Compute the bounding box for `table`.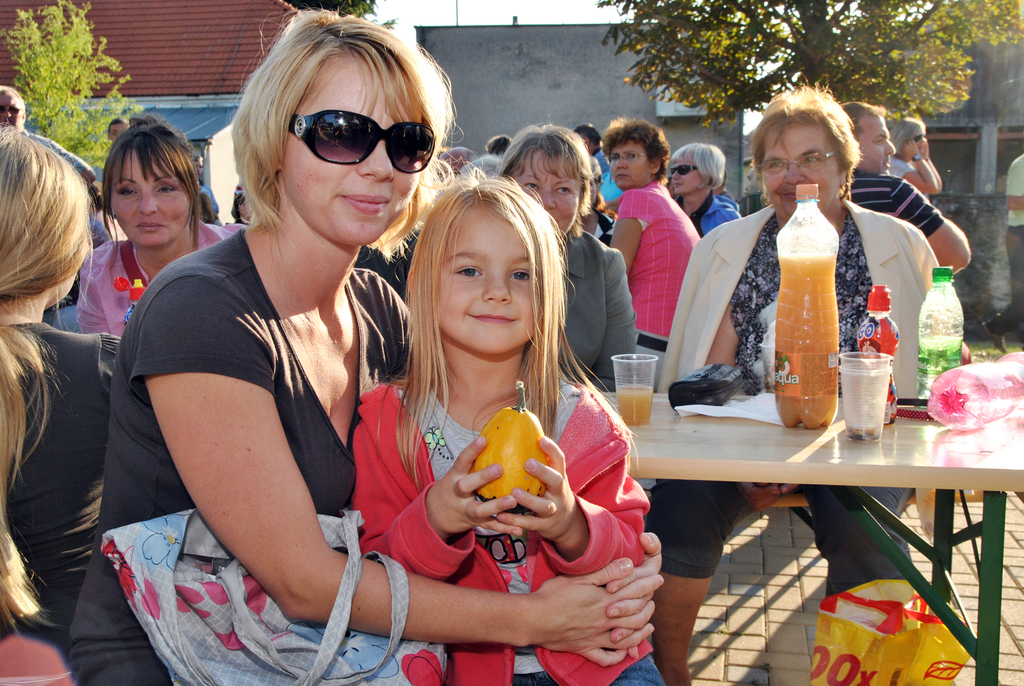
596, 363, 1023, 640.
